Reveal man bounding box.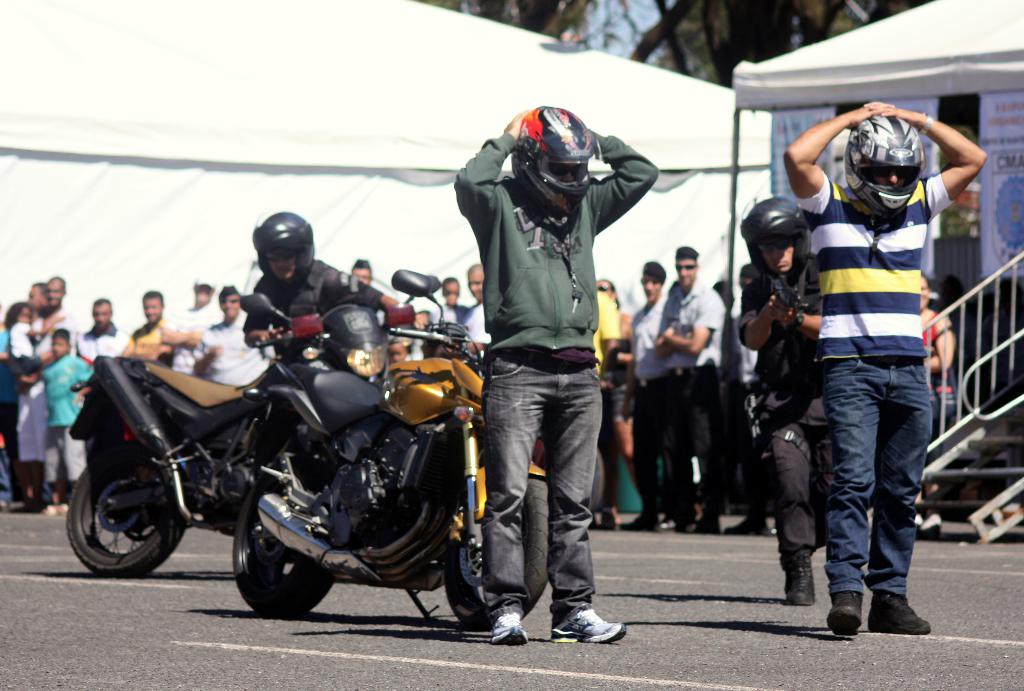
Revealed: [x1=15, y1=274, x2=76, y2=510].
